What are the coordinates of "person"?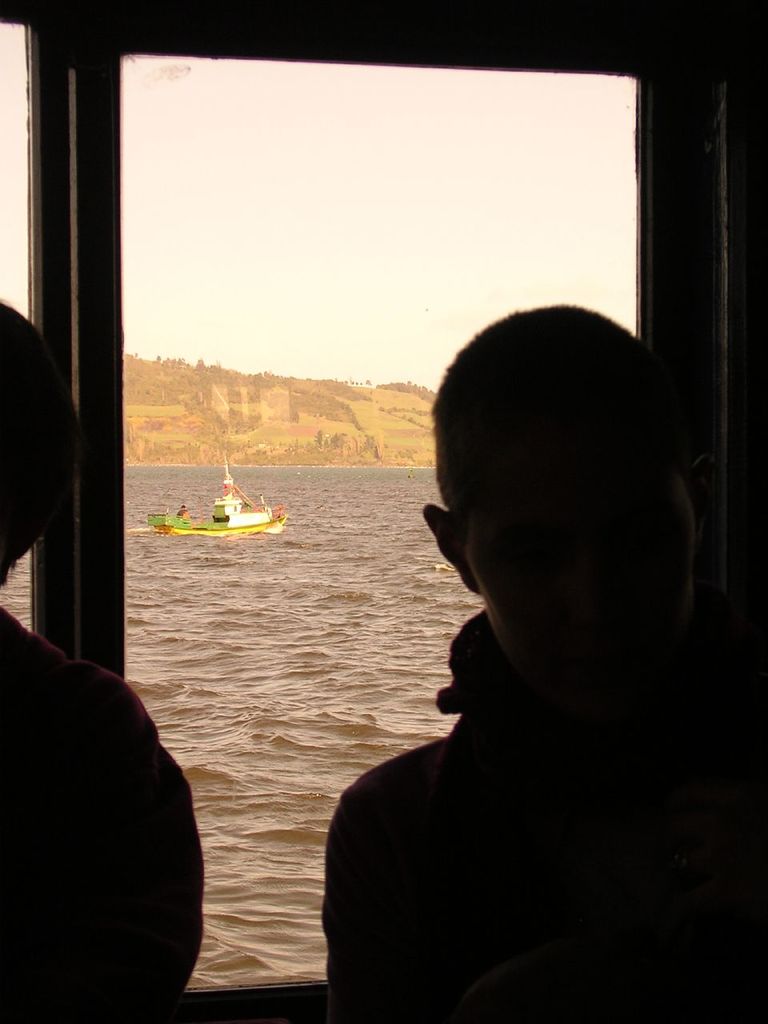
locate(348, 258, 734, 1009).
